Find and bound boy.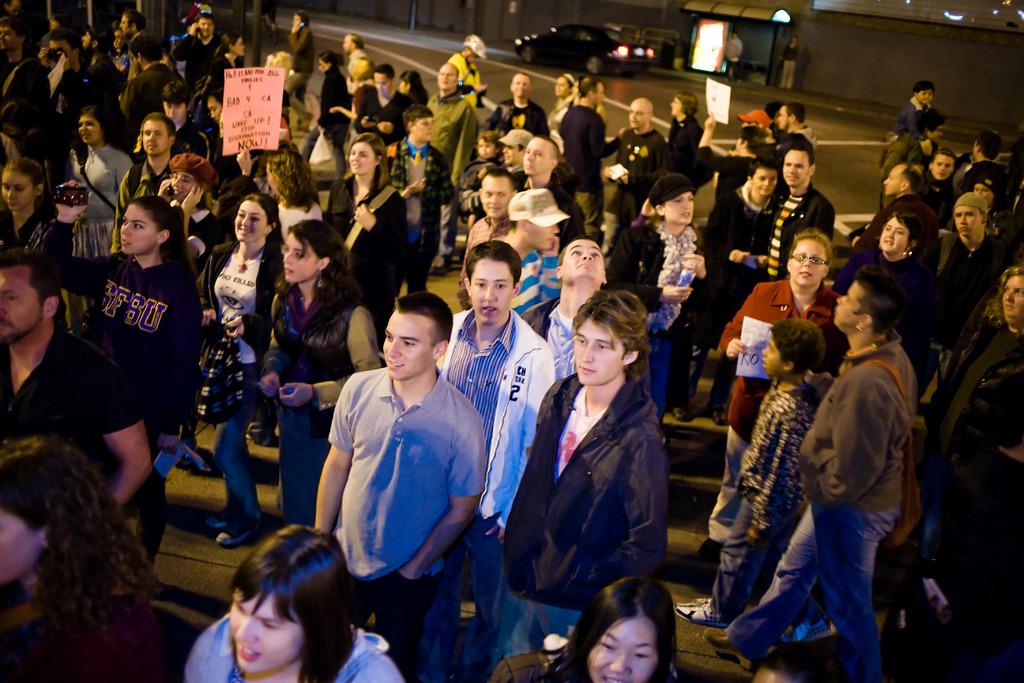
Bound: select_region(385, 106, 455, 286).
